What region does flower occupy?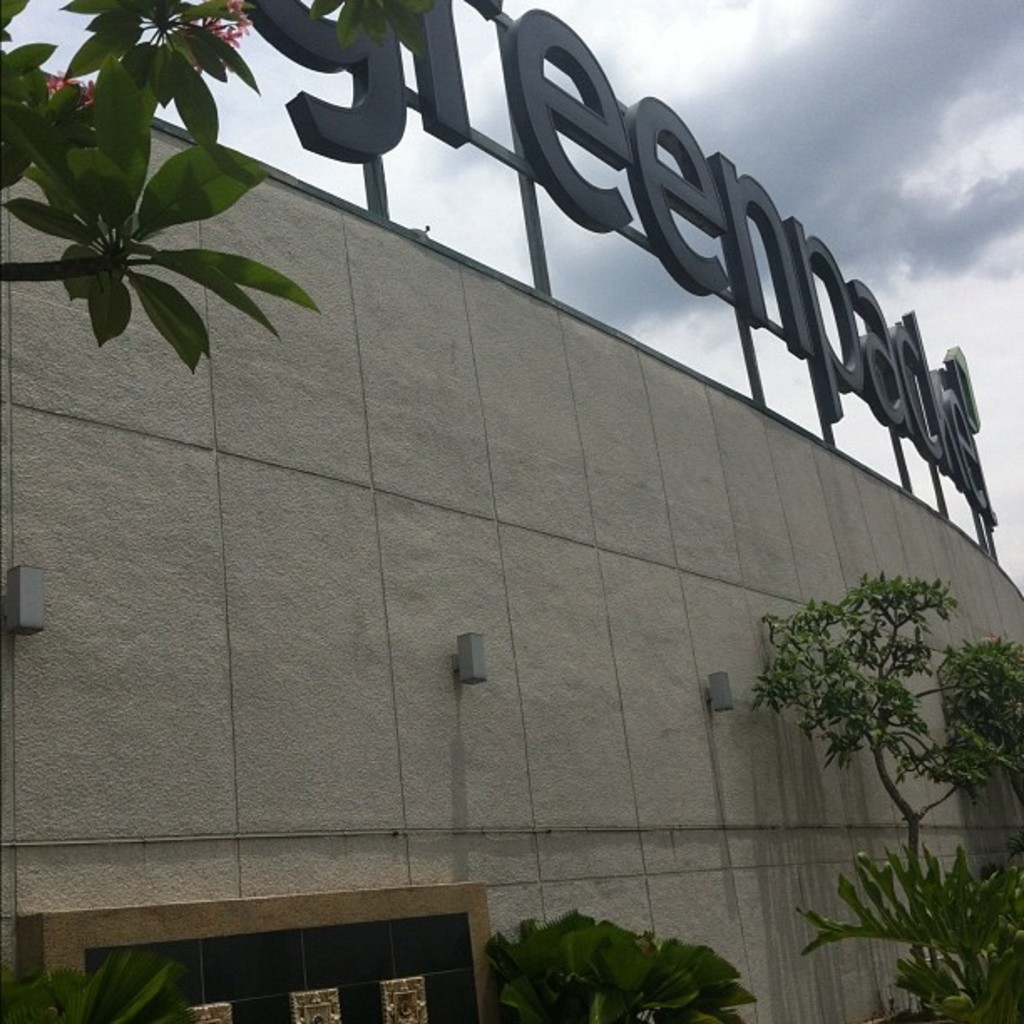
[226,0,243,13].
